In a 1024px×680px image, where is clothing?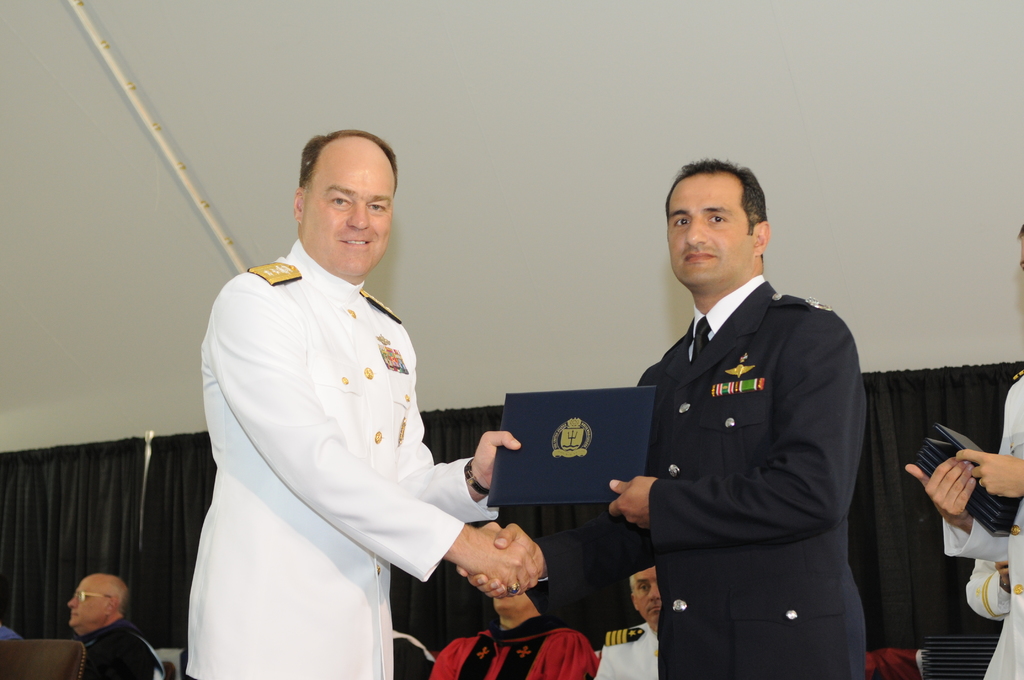
[945, 365, 1022, 677].
